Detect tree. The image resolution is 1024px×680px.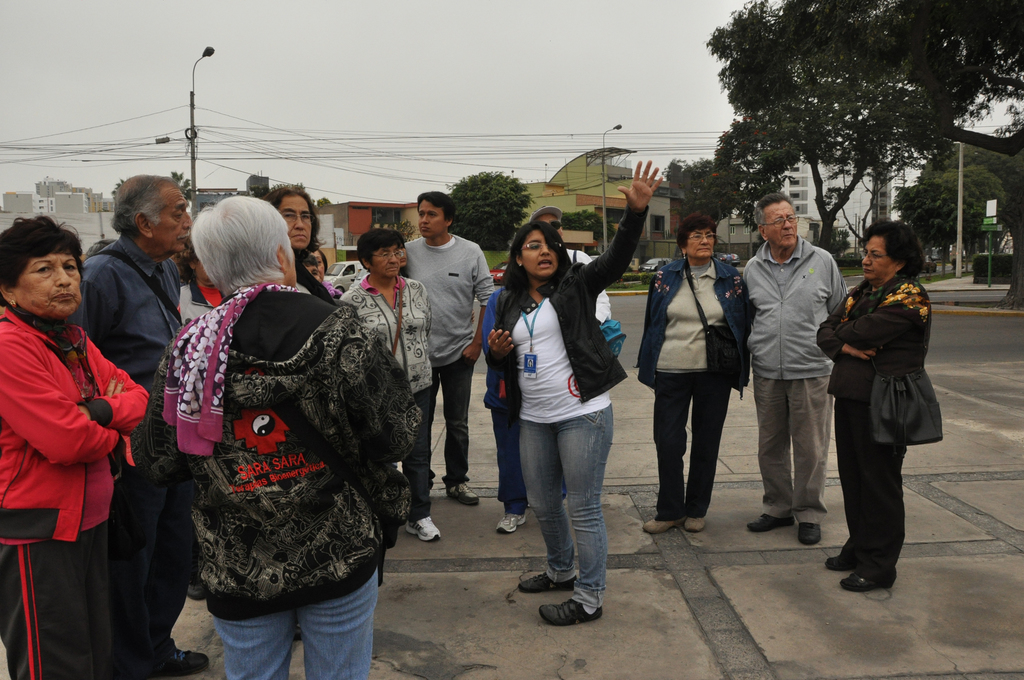
(left=897, top=163, right=1012, bottom=266).
